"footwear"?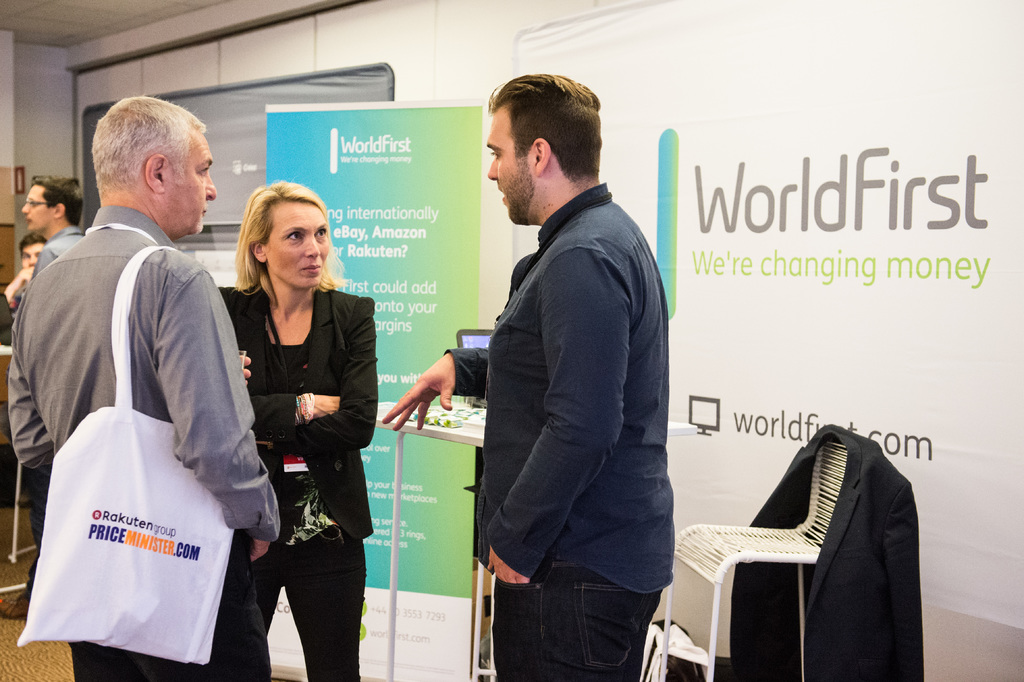
0, 597, 28, 620
